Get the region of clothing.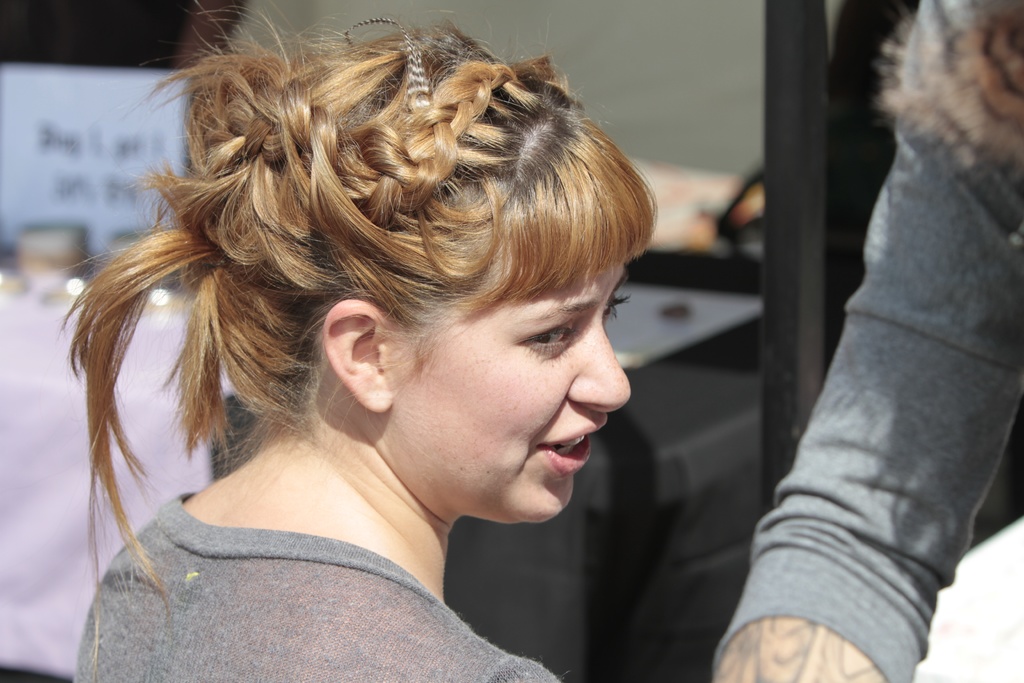
(70,493,570,682).
